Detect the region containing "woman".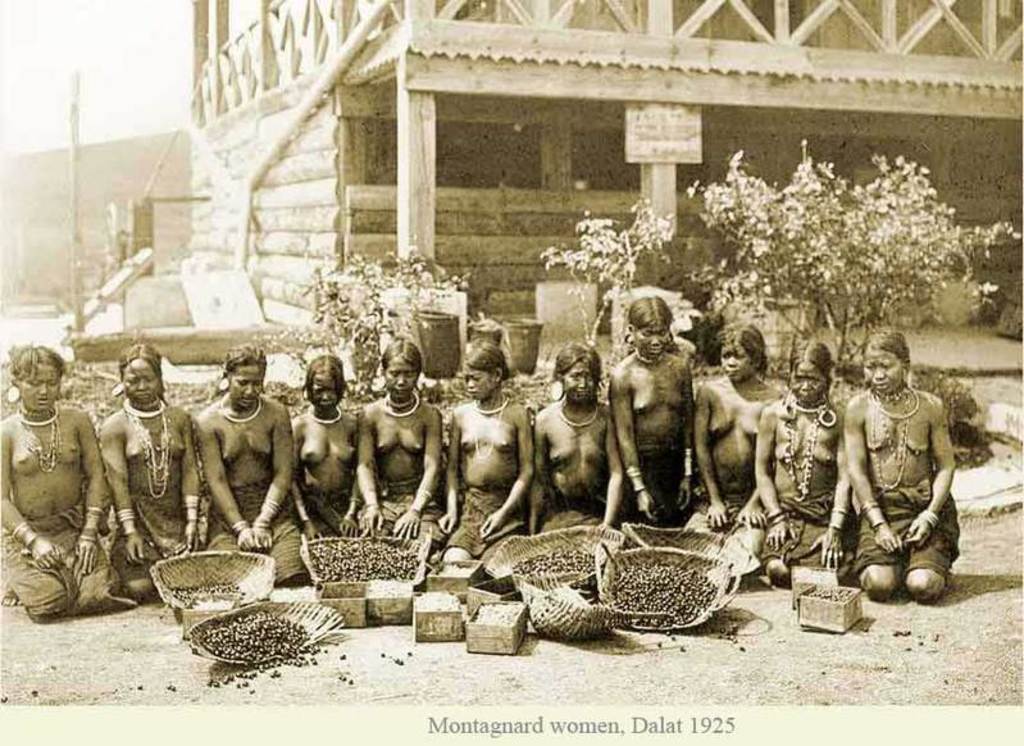
select_region(520, 341, 627, 532).
